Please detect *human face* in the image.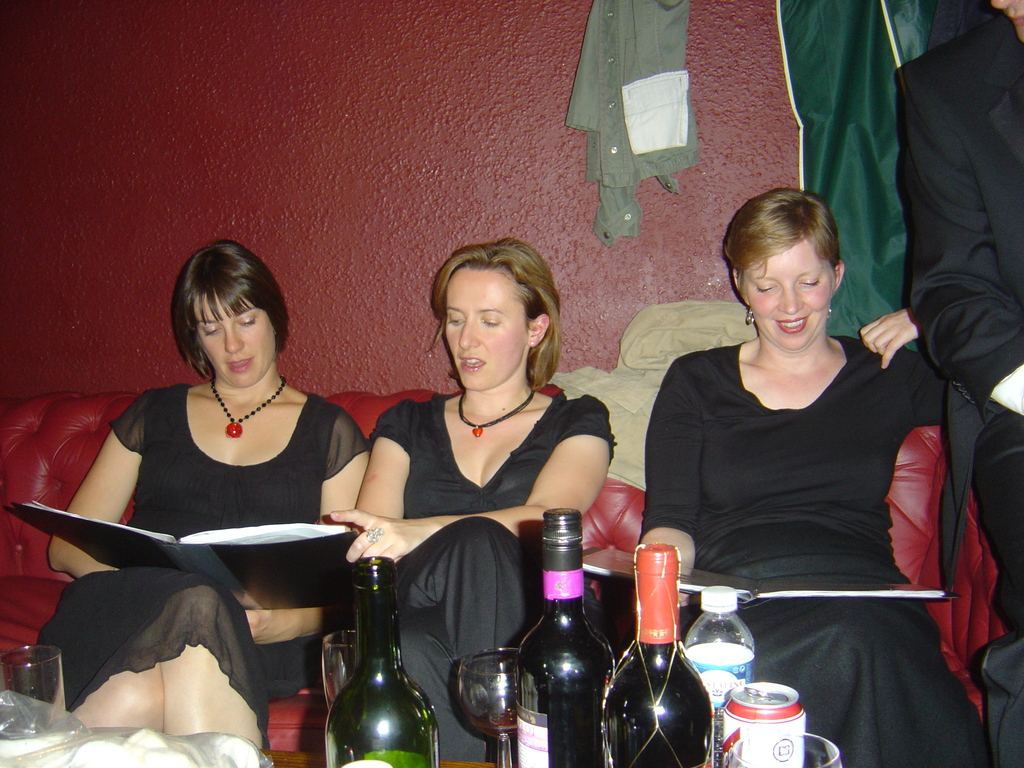
box=[740, 240, 839, 349].
